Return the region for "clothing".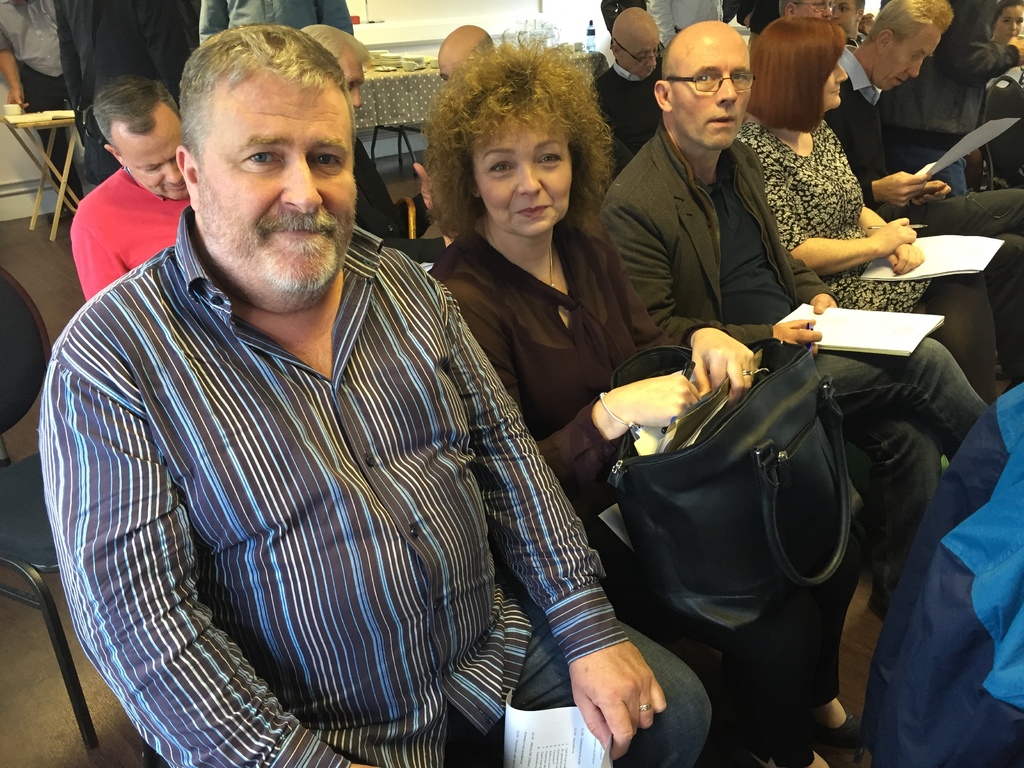
(826,39,1023,375).
